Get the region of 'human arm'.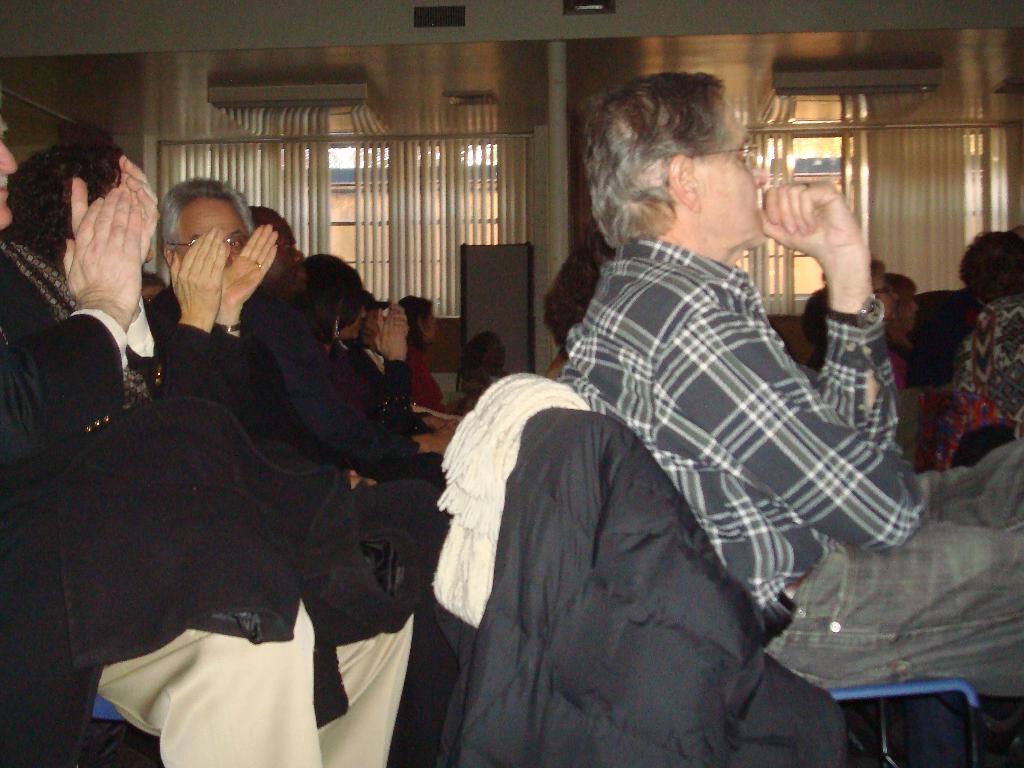
[758,175,903,445].
